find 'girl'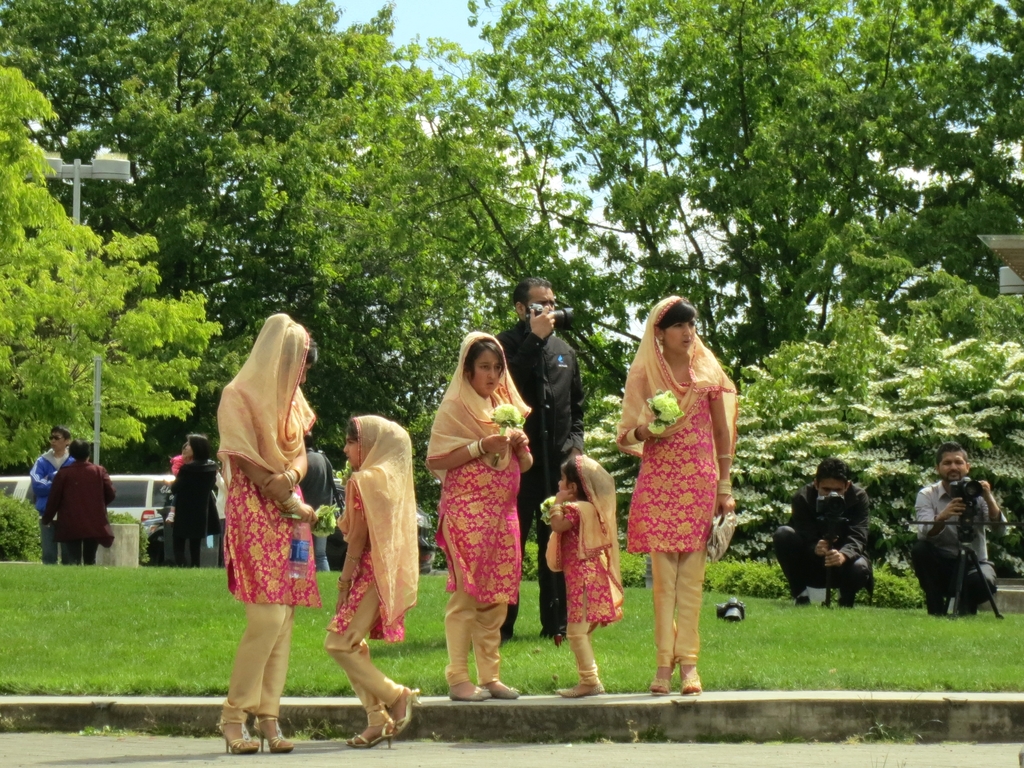
220, 313, 316, 751
